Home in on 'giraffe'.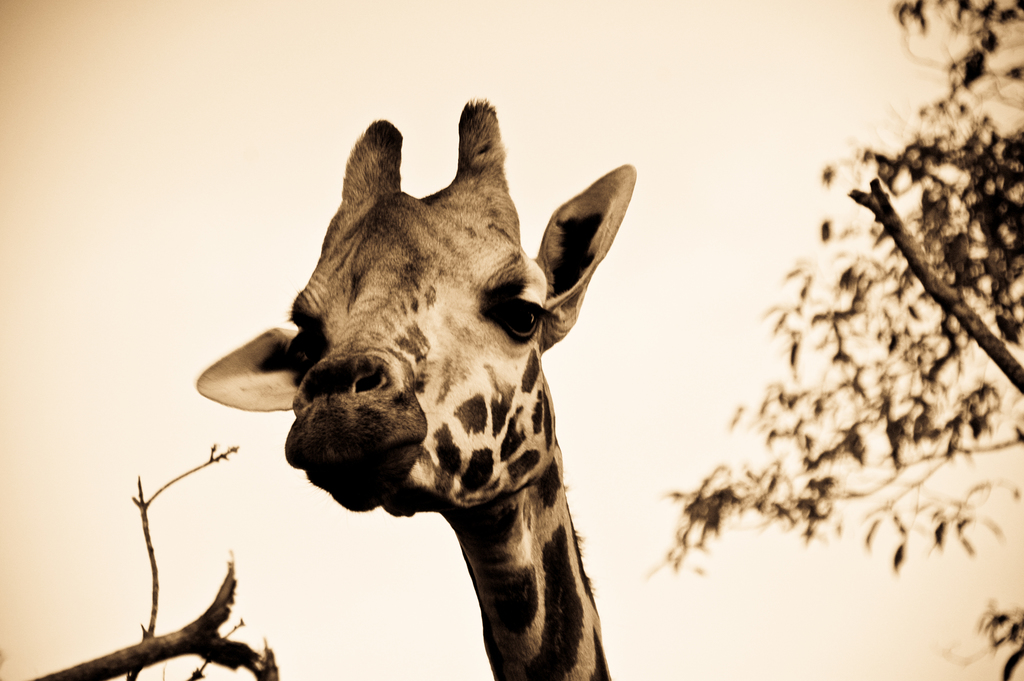
Homed in at select_region(189, 95, 646, 676).
